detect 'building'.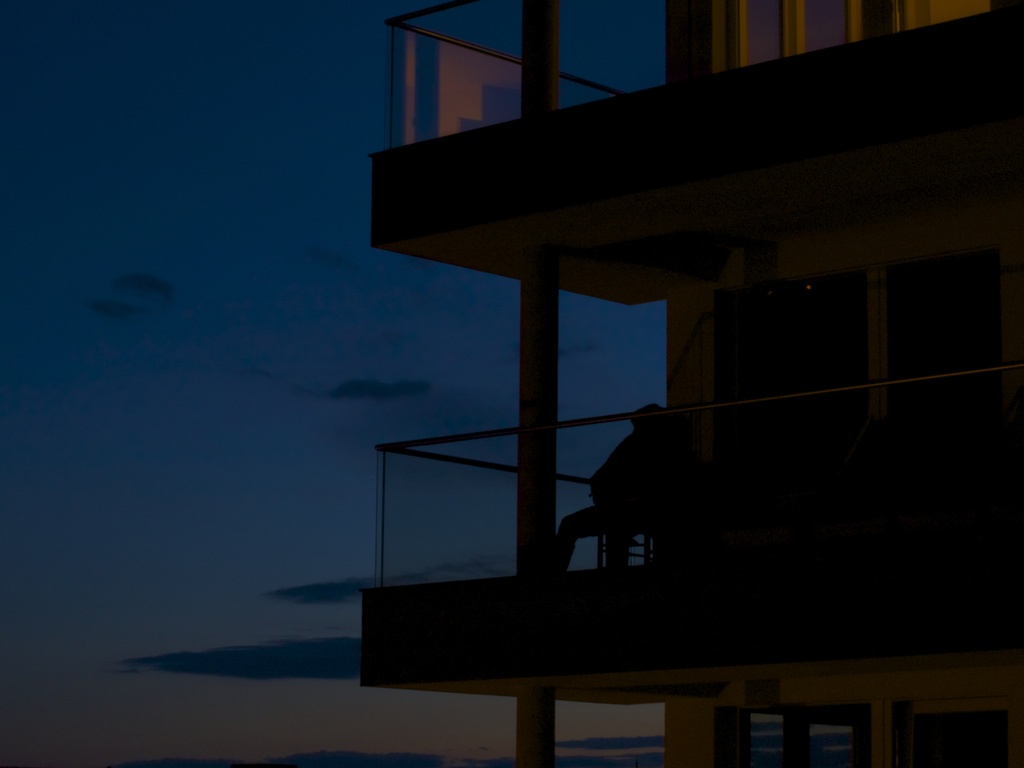
Detected at BBox(362, 0, 1023, 767).
